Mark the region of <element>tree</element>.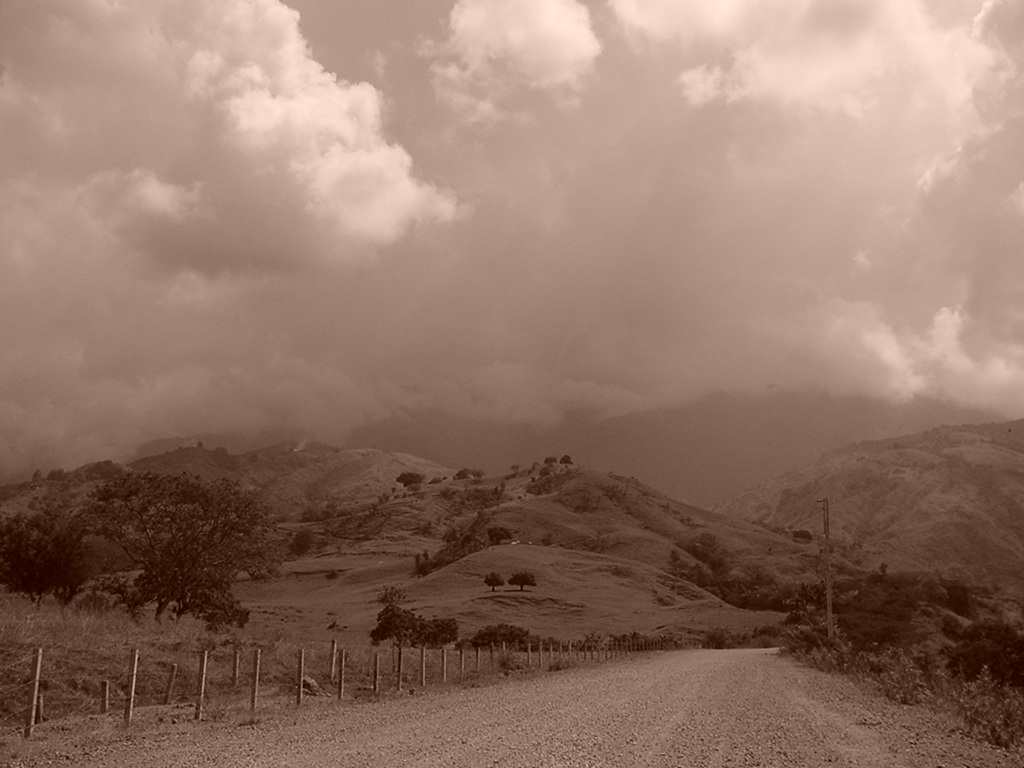
Region: rect(948, 616, 1023, 693).
